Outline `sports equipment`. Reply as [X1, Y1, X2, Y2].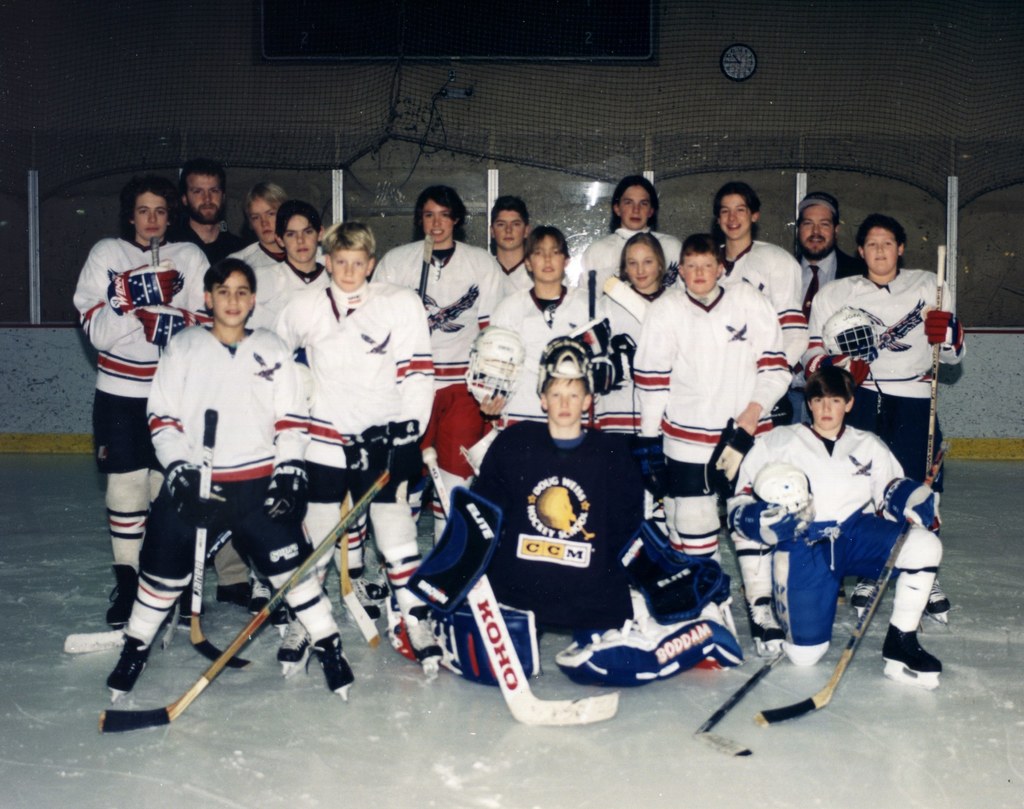
[851, 579, 880, 621].
